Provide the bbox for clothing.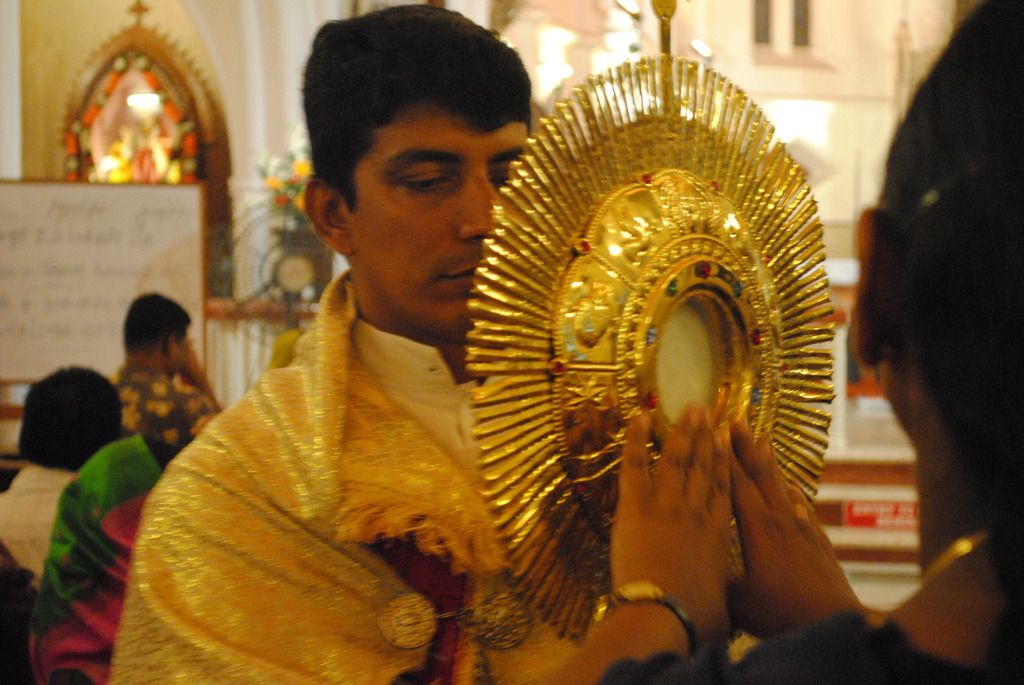
{"x1": 31, "y1": 427, "x2": 177, "y2": 684}.
